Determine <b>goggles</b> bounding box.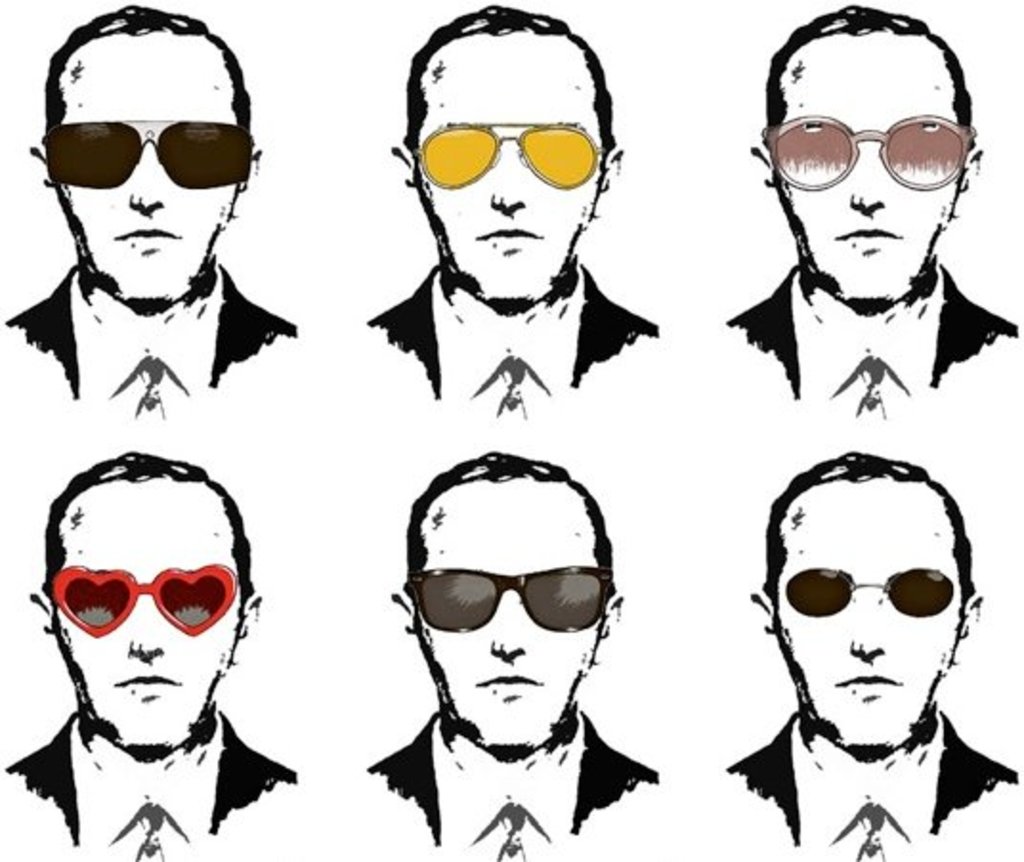
Determined: 413,119,606,187.
